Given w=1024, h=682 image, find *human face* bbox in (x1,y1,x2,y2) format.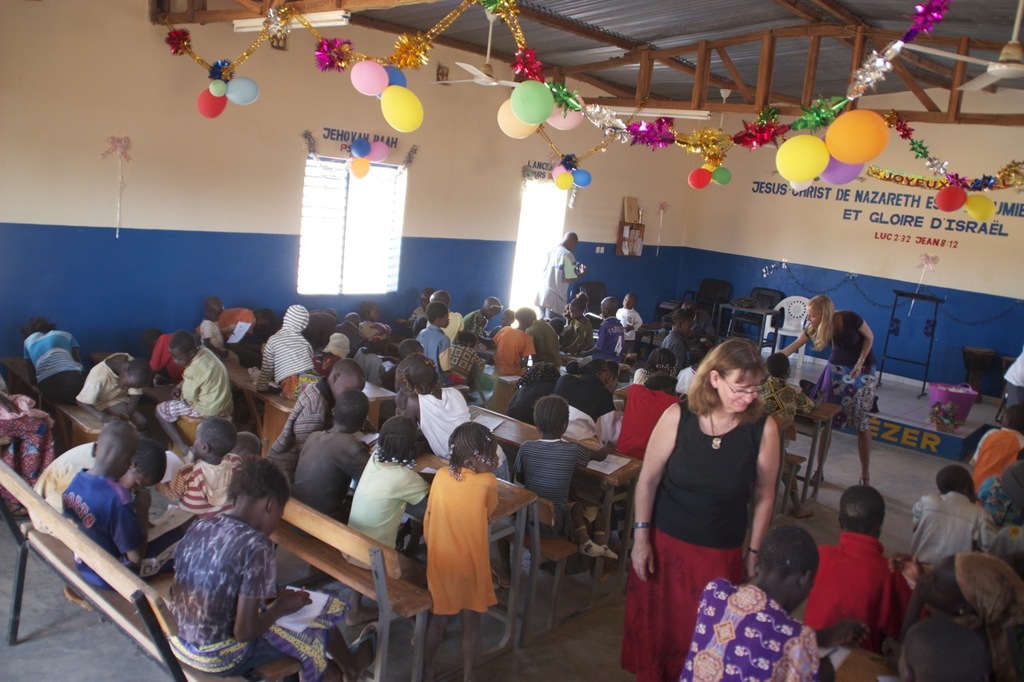
(717,369,766,417).
